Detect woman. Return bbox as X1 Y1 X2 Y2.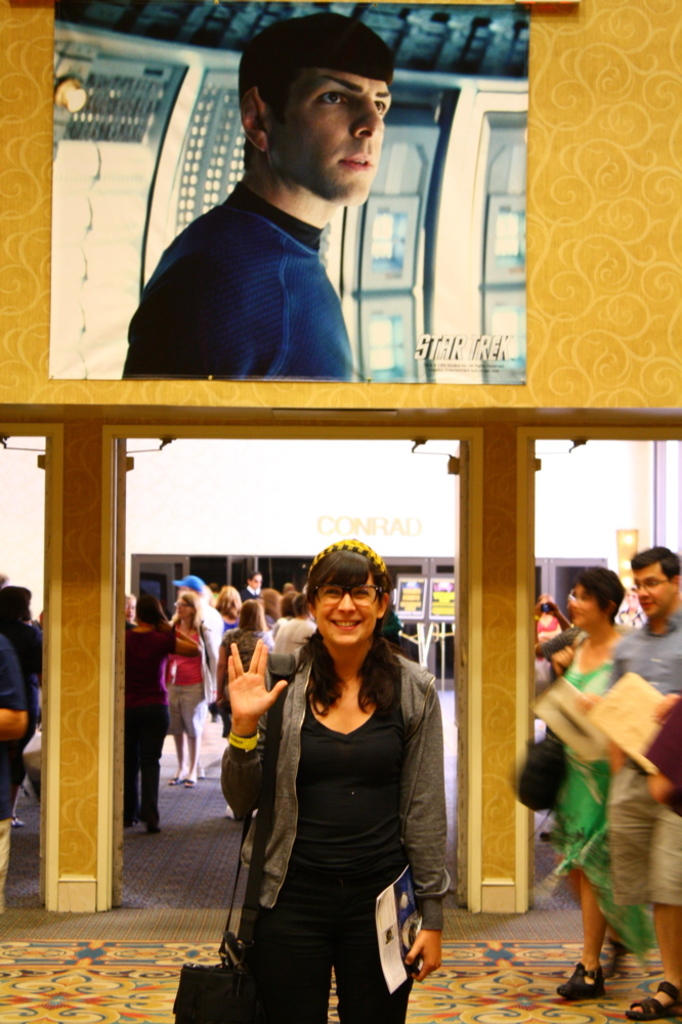
124 593 202 833.
